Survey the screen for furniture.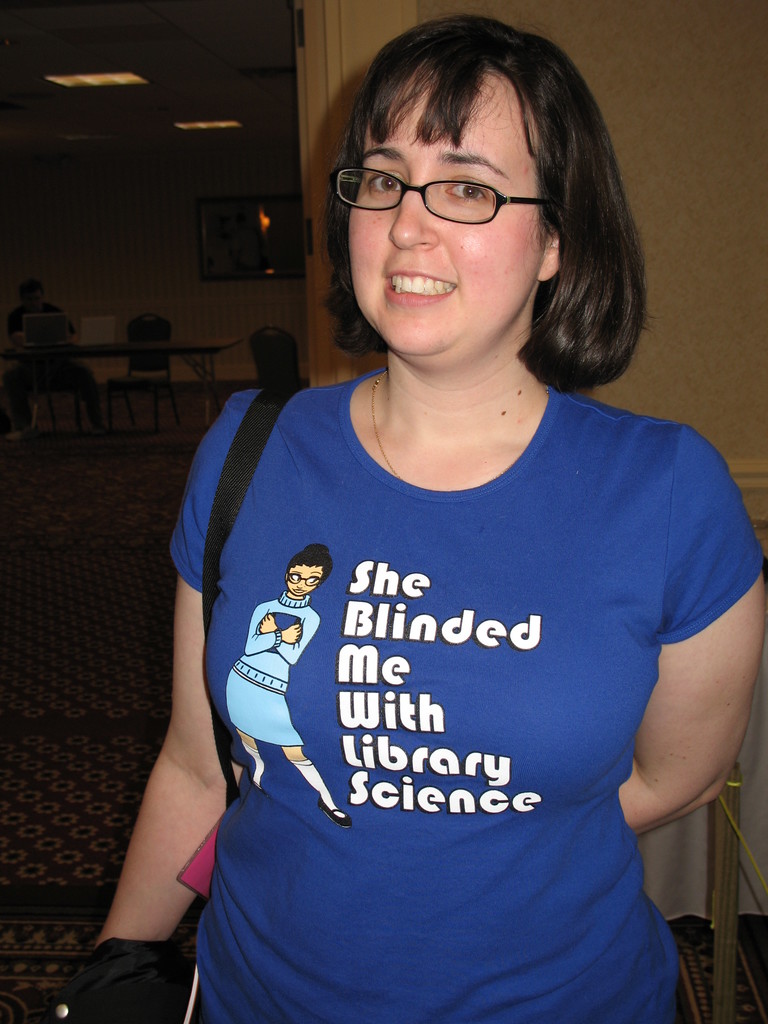
Survey found: BBox(102, 311, 180, 433).
